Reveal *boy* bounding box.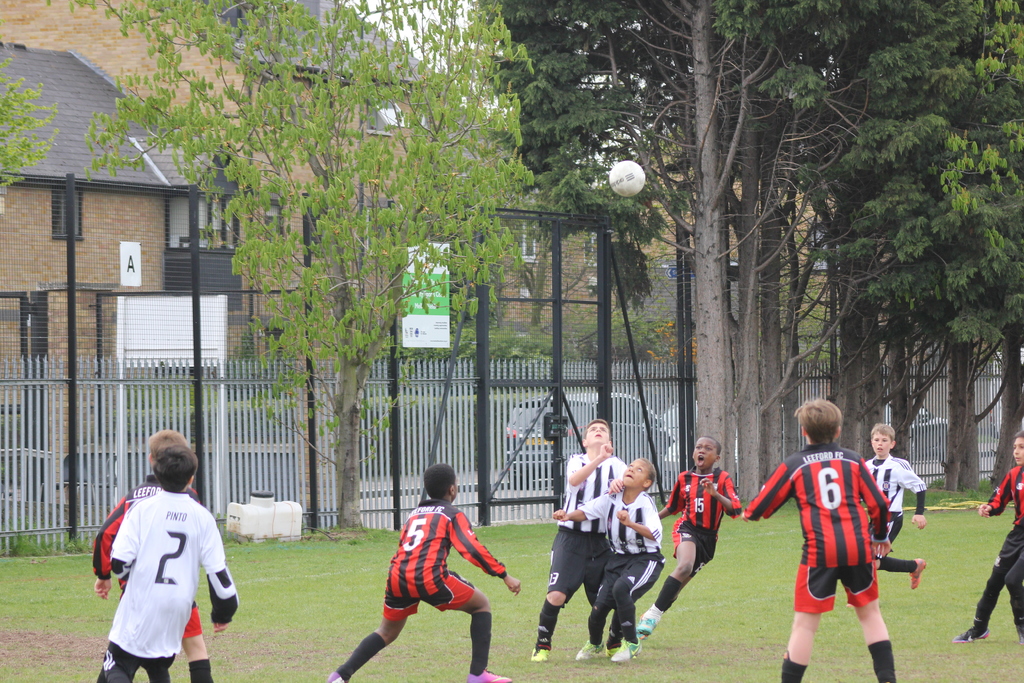
Revealed: select_region(529, 417, 627, 660).
